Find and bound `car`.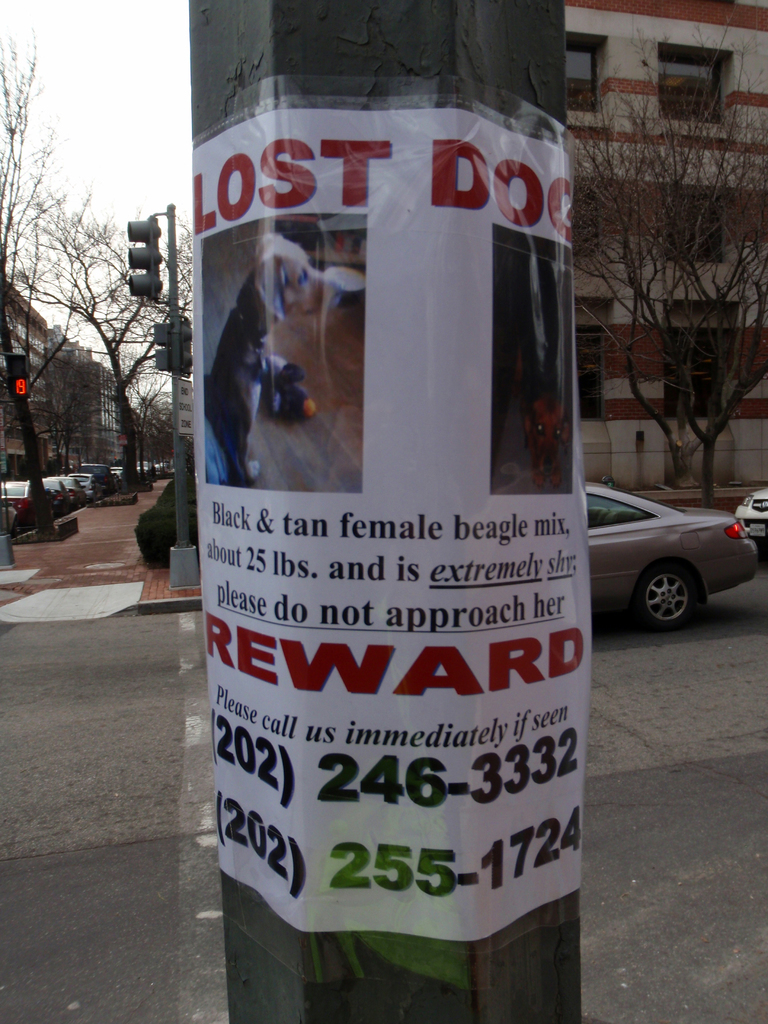
Bound: region(557, 475, 760, 633).
